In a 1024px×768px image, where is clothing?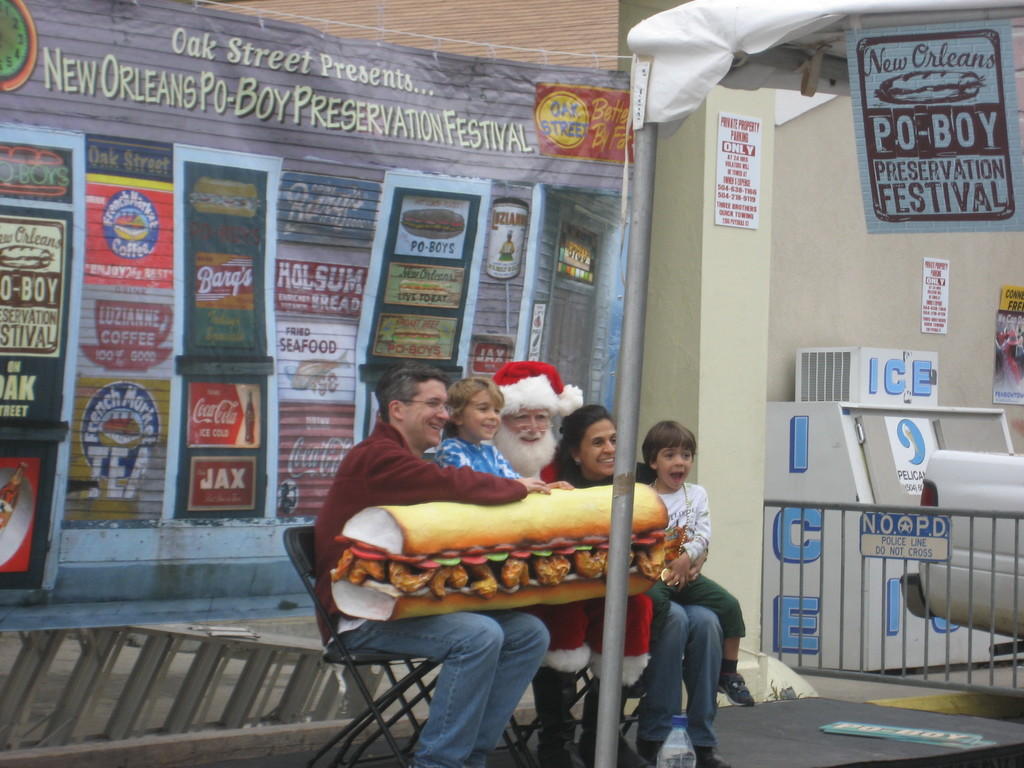
[317,426,577,767].
